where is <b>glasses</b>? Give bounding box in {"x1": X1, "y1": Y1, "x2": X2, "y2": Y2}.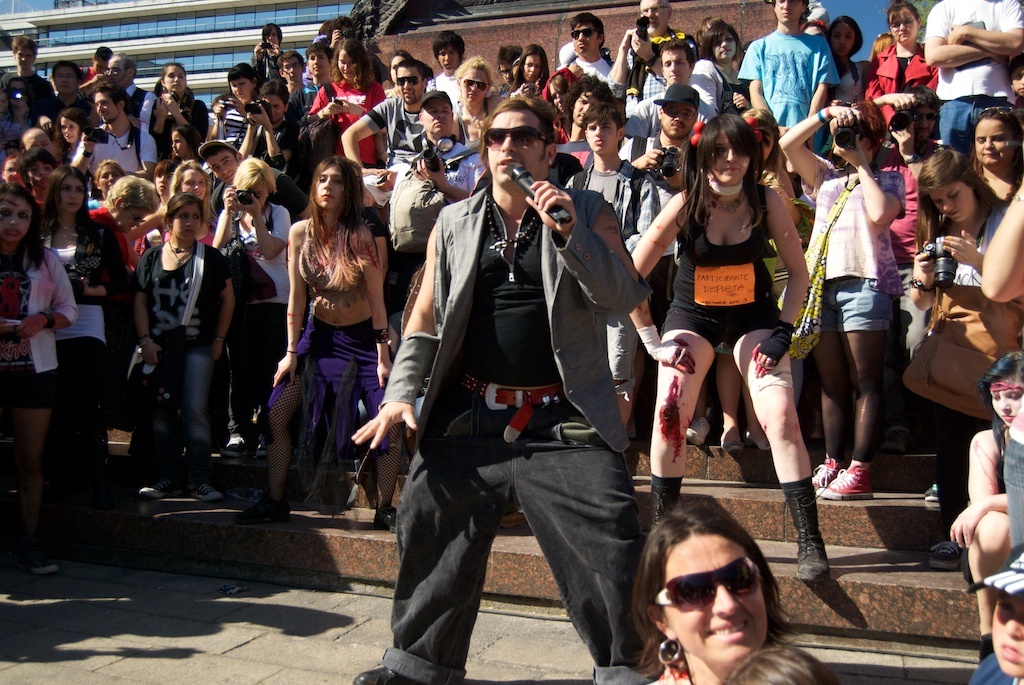
{"x1": 484, "y1": 125, "x2": 545, "y2": 151}.
